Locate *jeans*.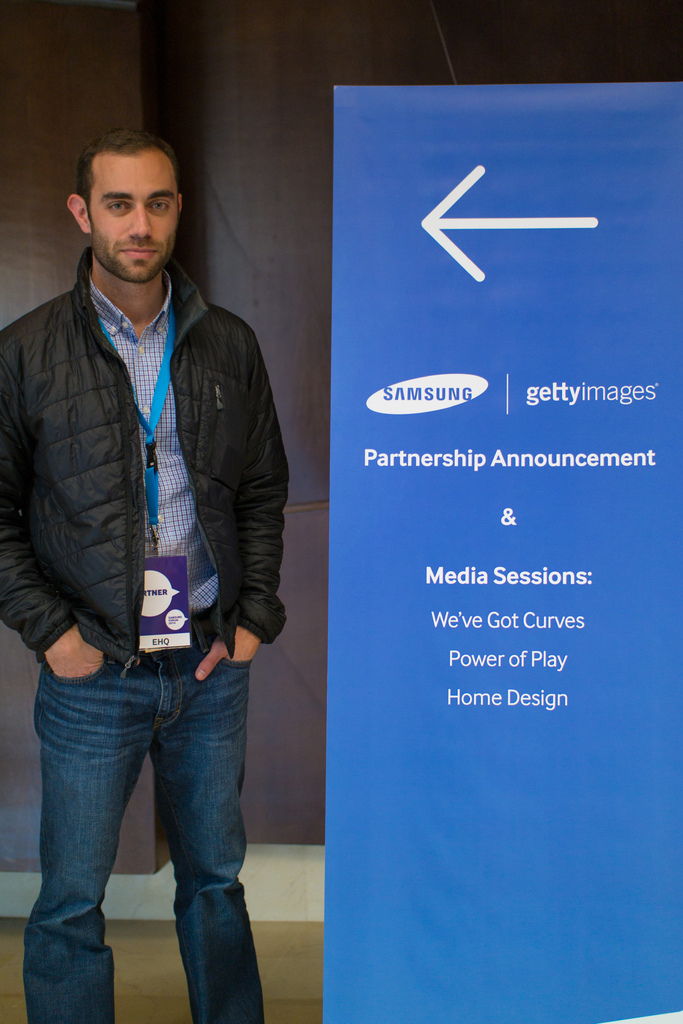
Bounding box: region(10, 649, 283, 1016).
